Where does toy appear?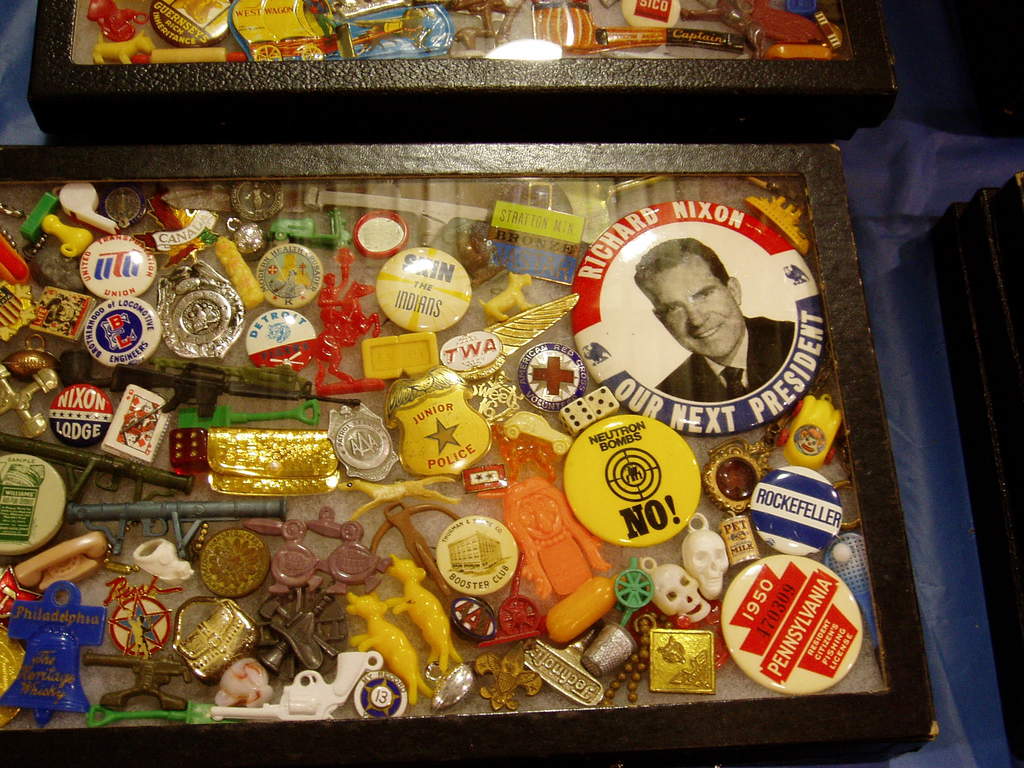
Appears at {"x1": 377, "y1": 248, "x2": 470, "y2": 332}.
